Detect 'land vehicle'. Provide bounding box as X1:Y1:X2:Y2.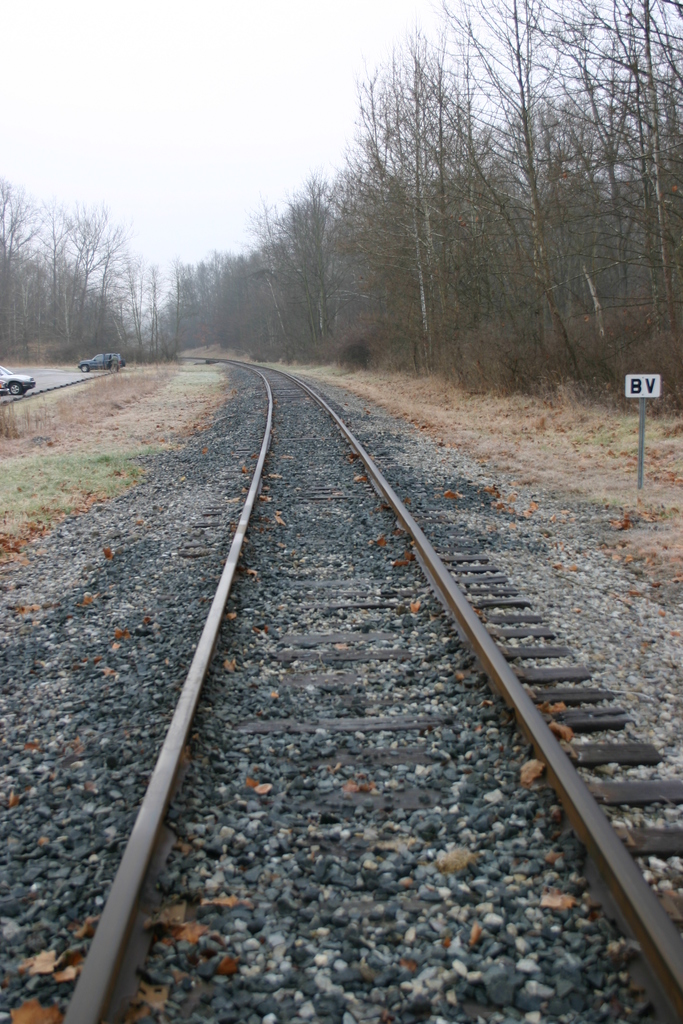
0:363:38:399.
